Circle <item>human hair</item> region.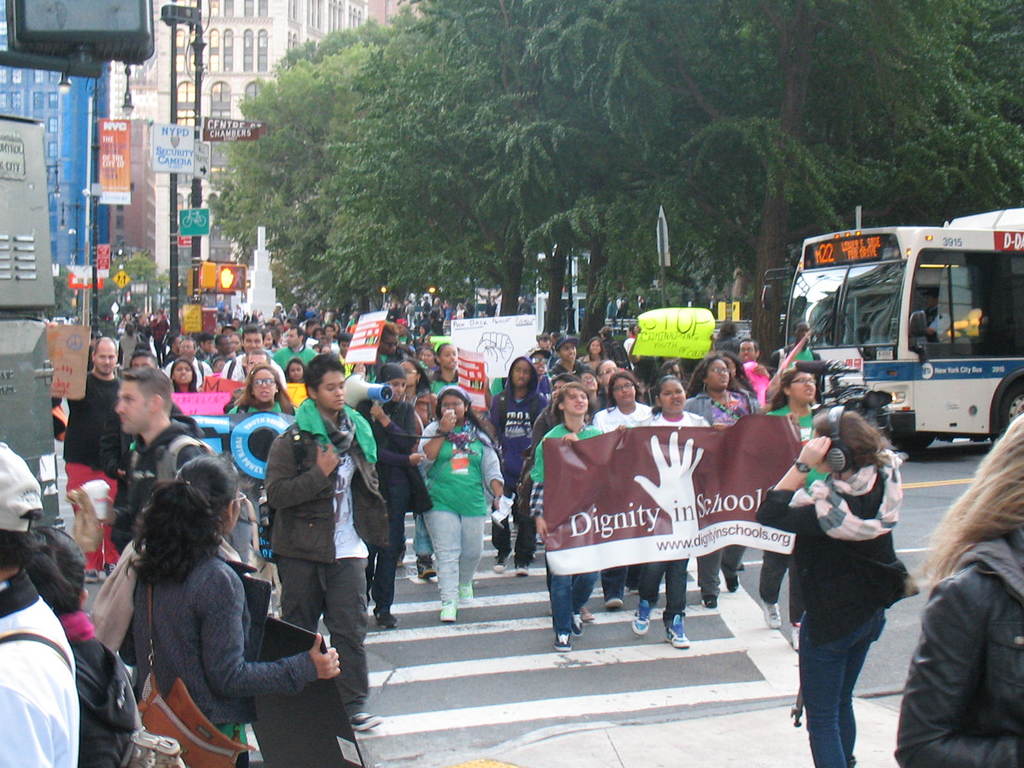
Region: <box>650,374,677,413</box>.
